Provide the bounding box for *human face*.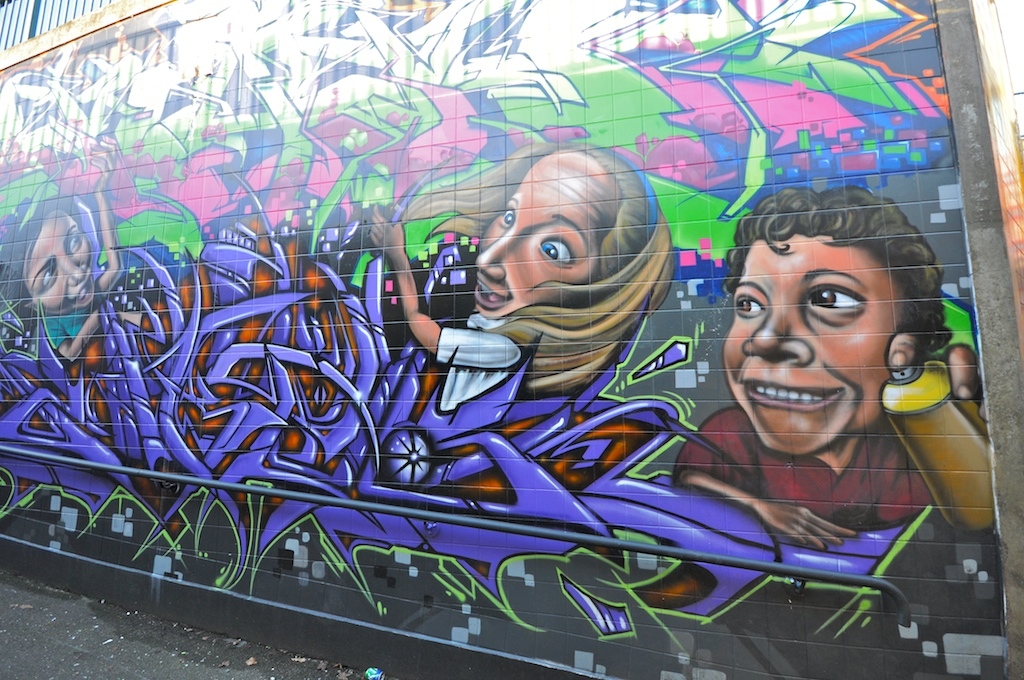
[23,206,98,313].
